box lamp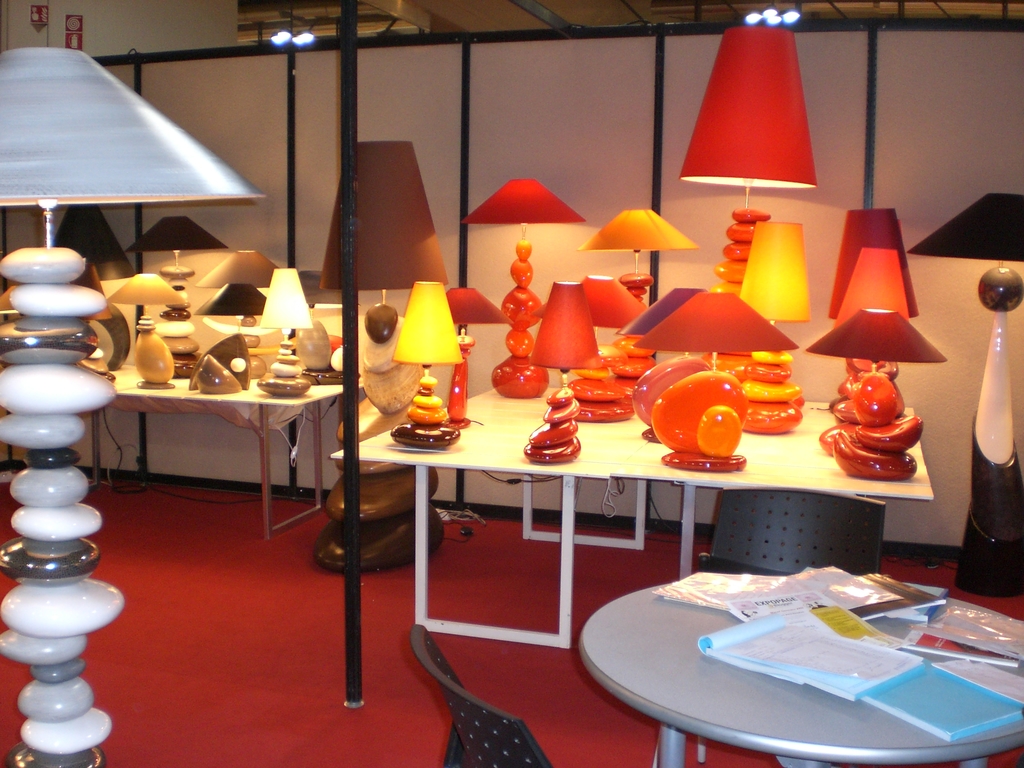
Rect(316, 143, 451, 575)
